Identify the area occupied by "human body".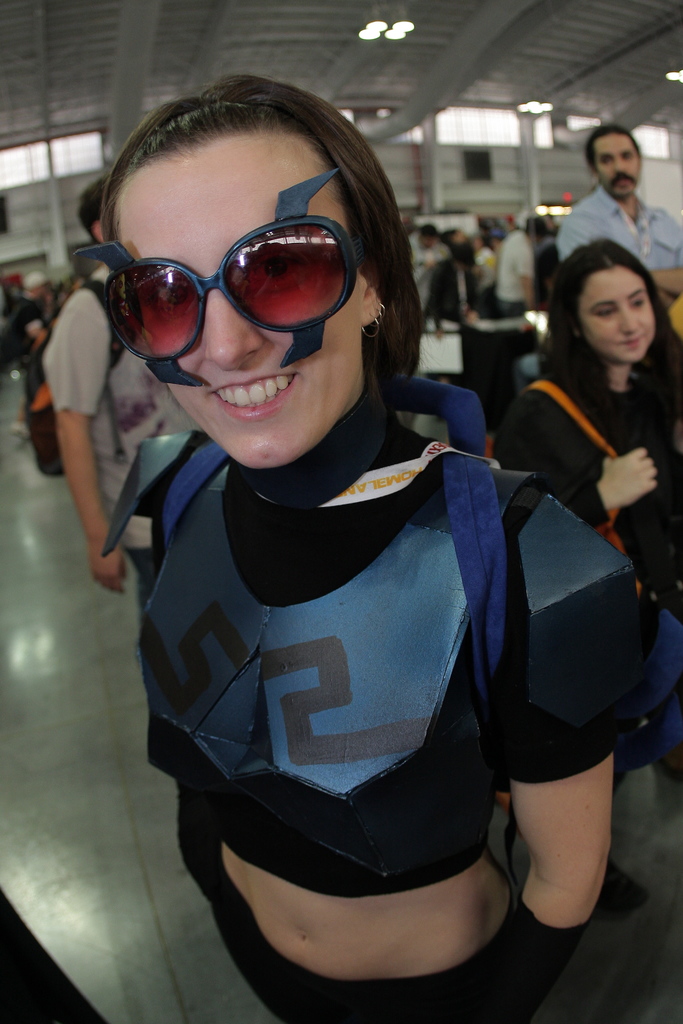
Area: x1=99, y1=408, x2=647, y2=1023.
